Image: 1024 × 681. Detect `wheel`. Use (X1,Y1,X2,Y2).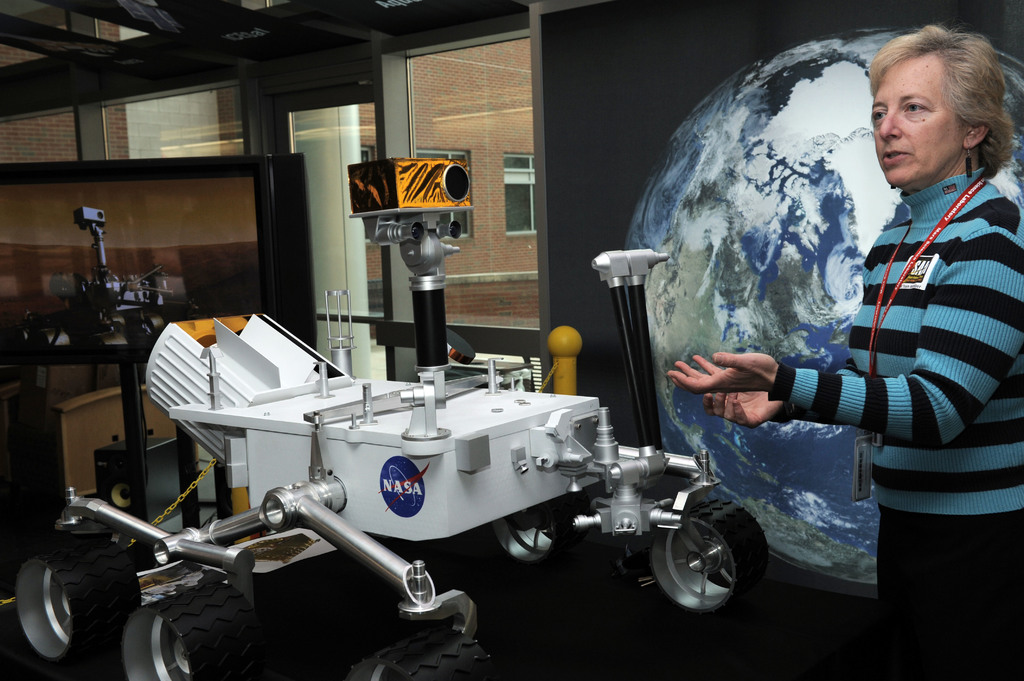
(480,491,591,579).
